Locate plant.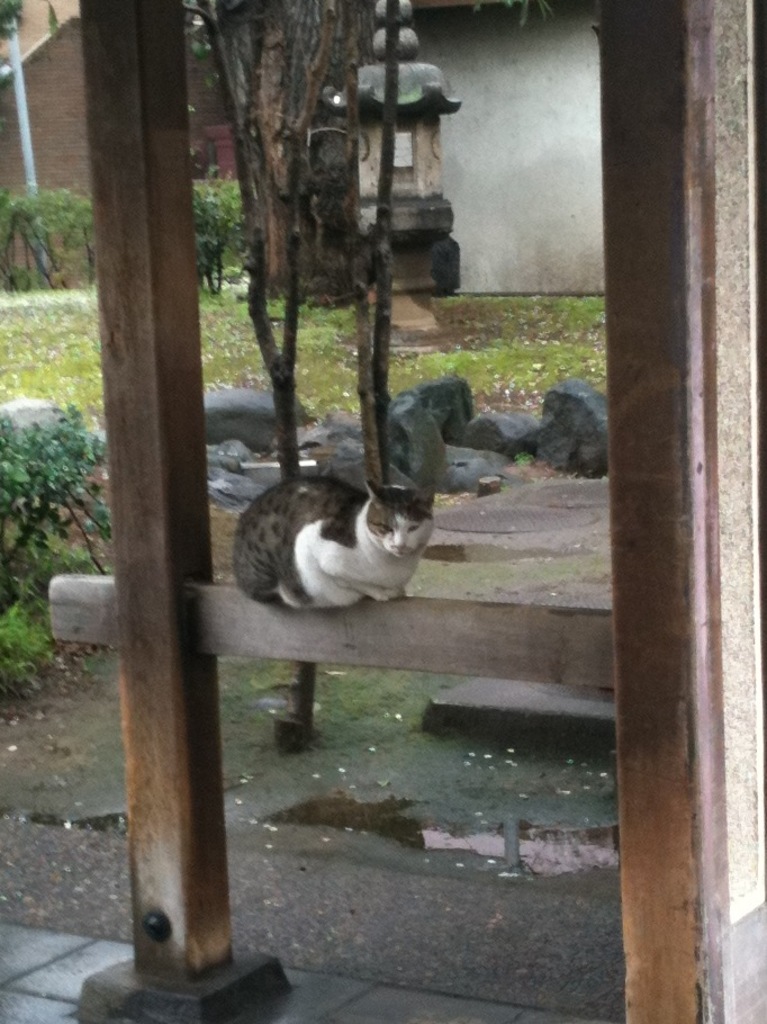
Bounding box: 0, 396, 116, 676.
